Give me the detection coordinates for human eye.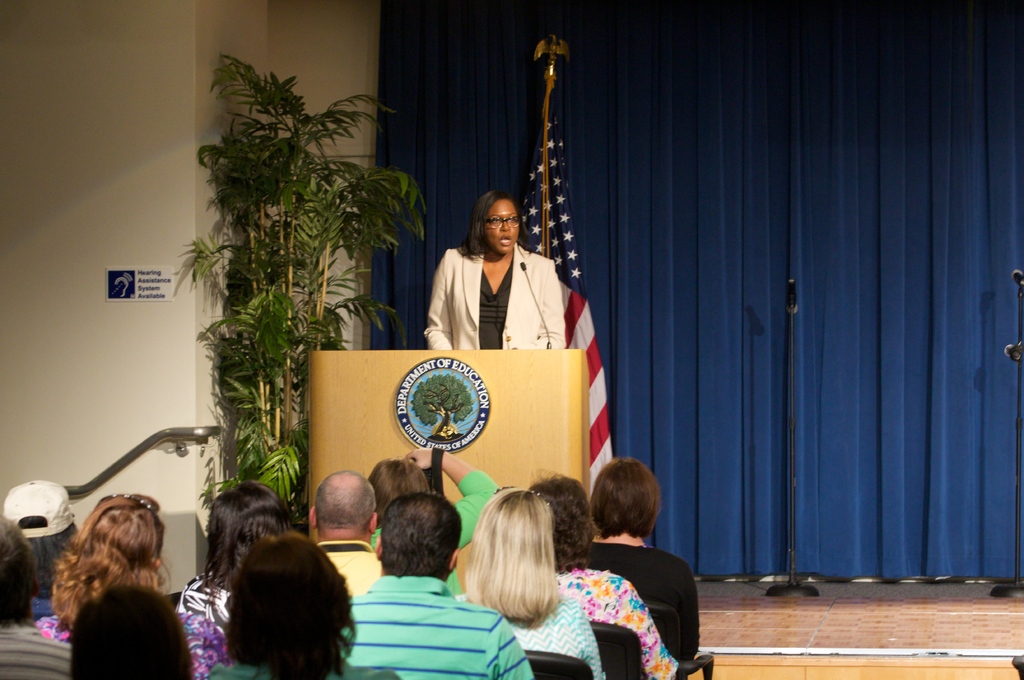
507/214/519/228.
